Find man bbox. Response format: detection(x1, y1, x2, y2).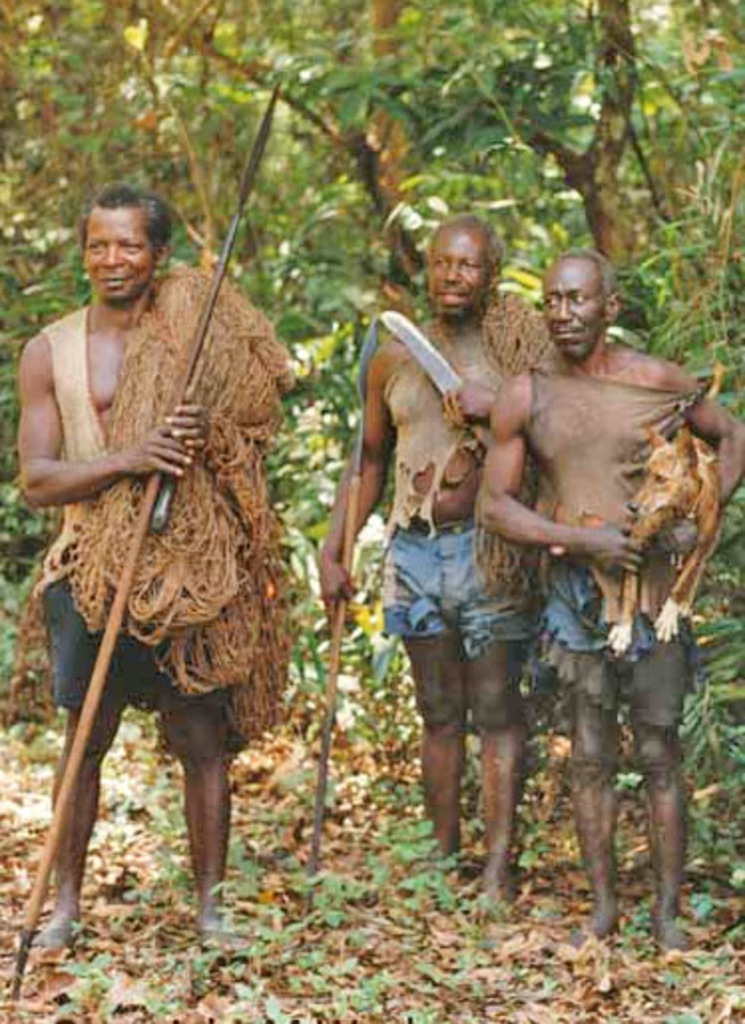
detection(291, 205, 556, 914).
